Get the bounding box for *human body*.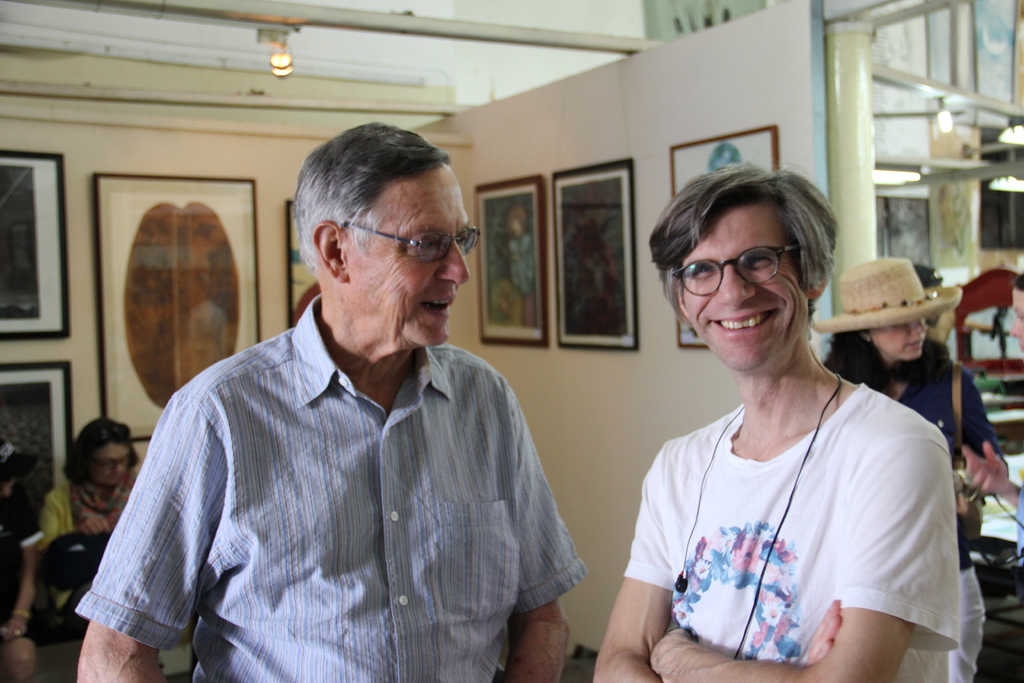
bbox(72, 121, 589, 682).
